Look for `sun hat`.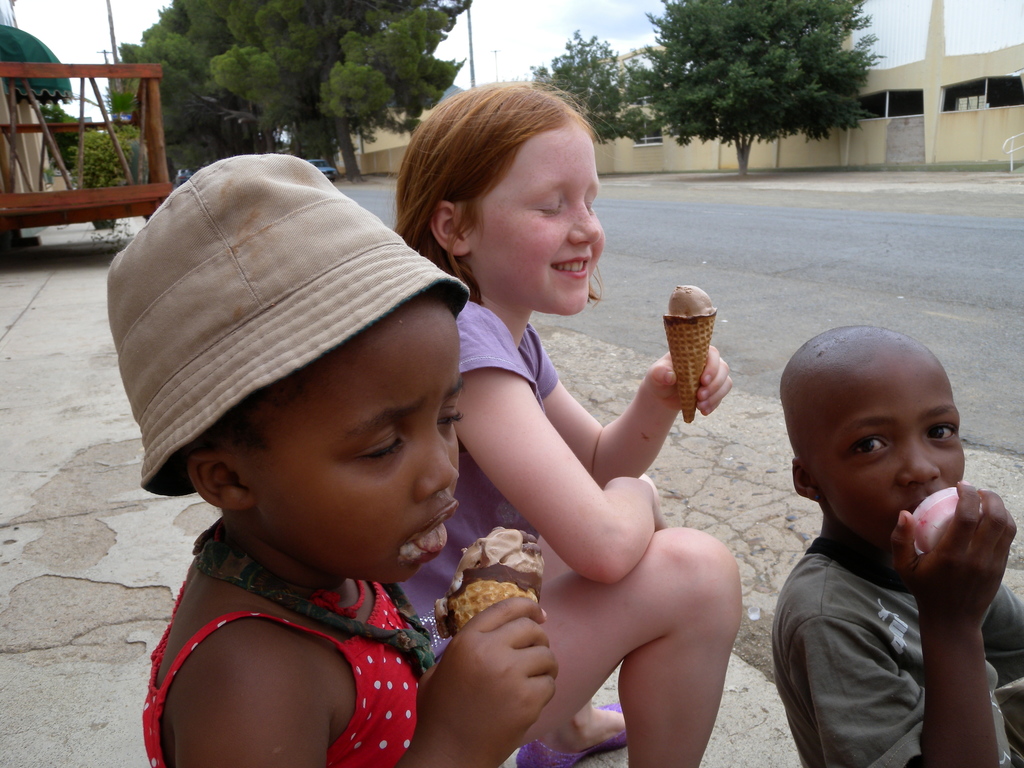
Found: select_region(98, 152, 476, 495).
